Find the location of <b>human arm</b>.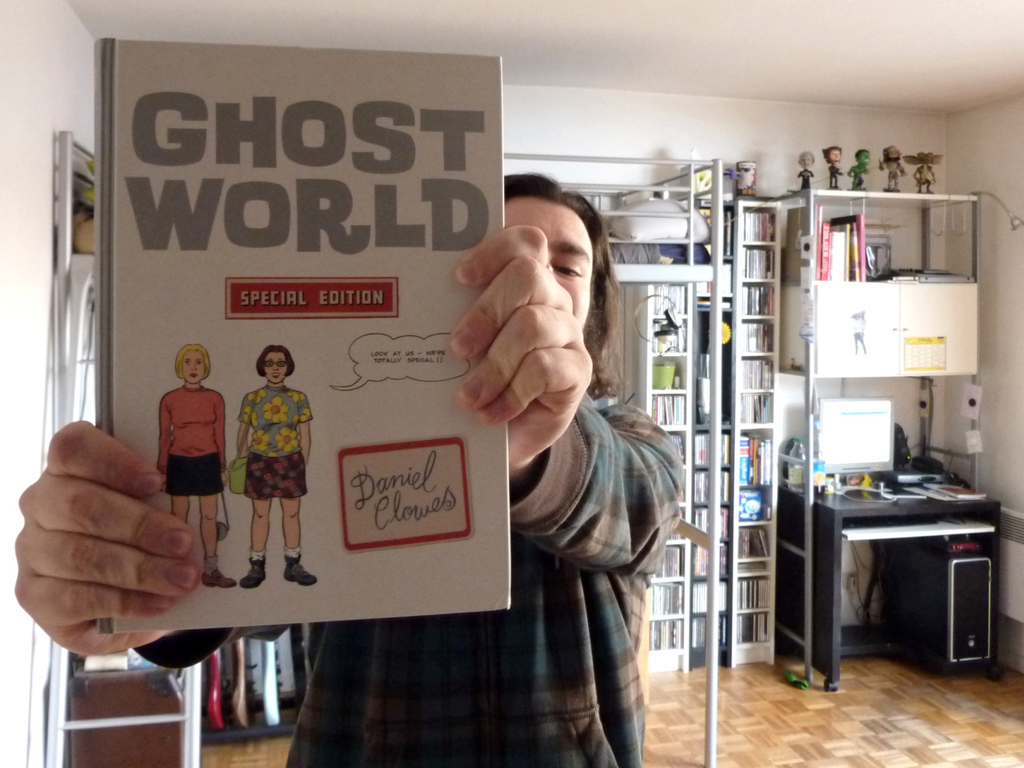
Location: bbox=(454, 227, 680, 574).
